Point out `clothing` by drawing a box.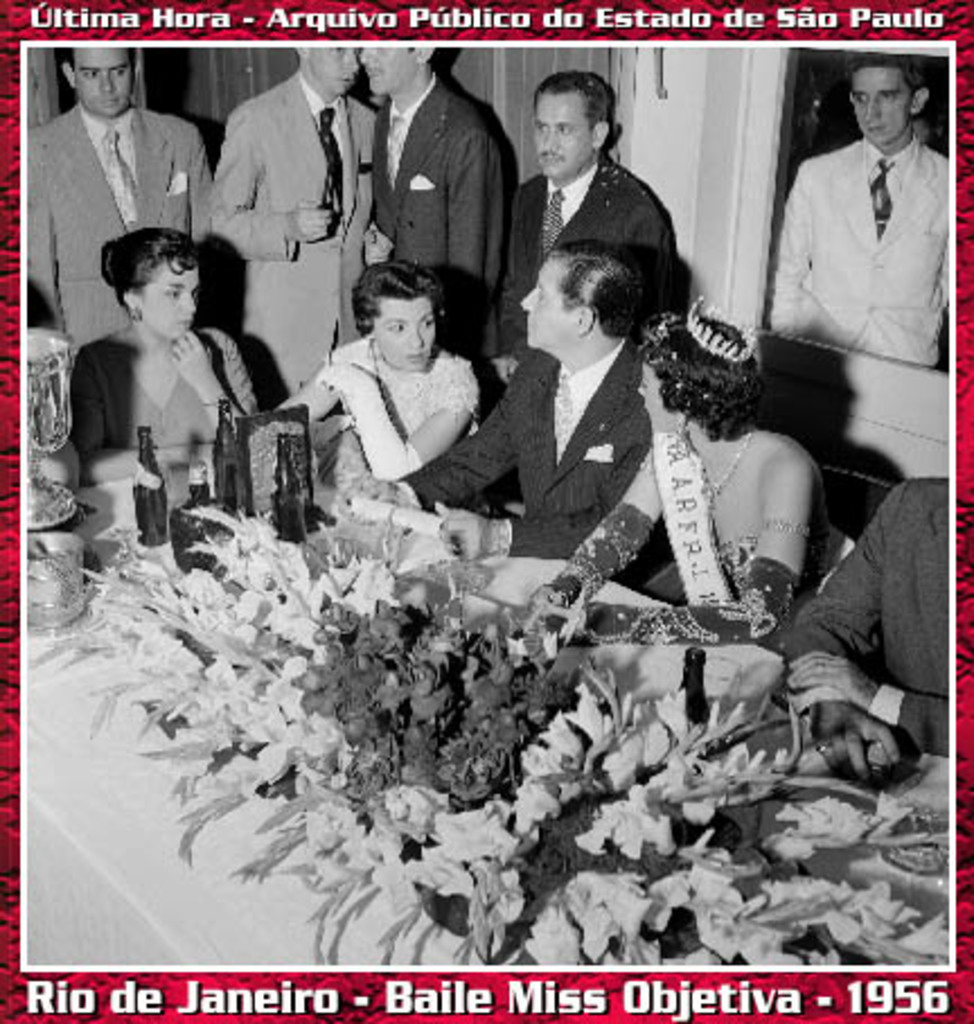
detection(0, 113, 230, 318).
